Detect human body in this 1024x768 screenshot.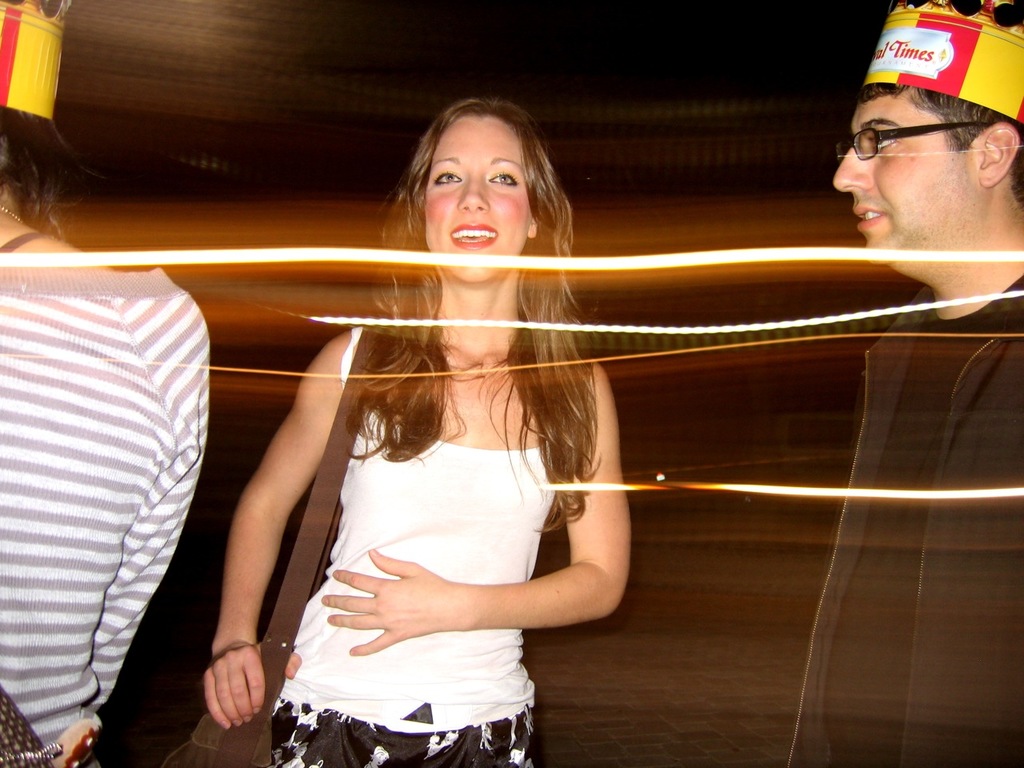
Detection: BBox(218, 96, 633, 751).
